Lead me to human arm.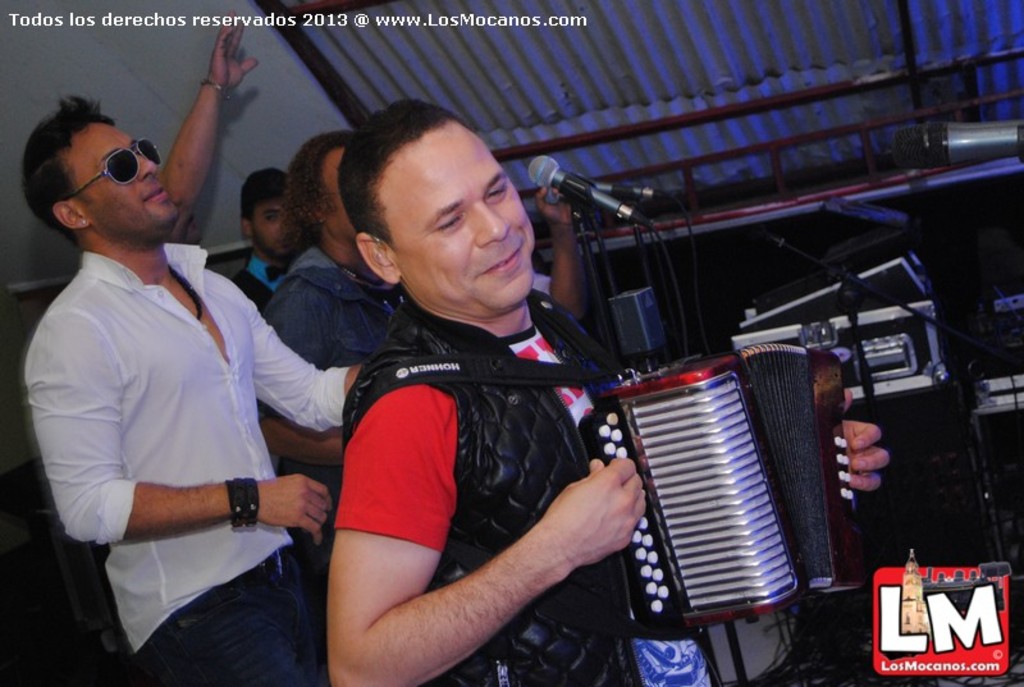
Lead to (220,276,380,430).
